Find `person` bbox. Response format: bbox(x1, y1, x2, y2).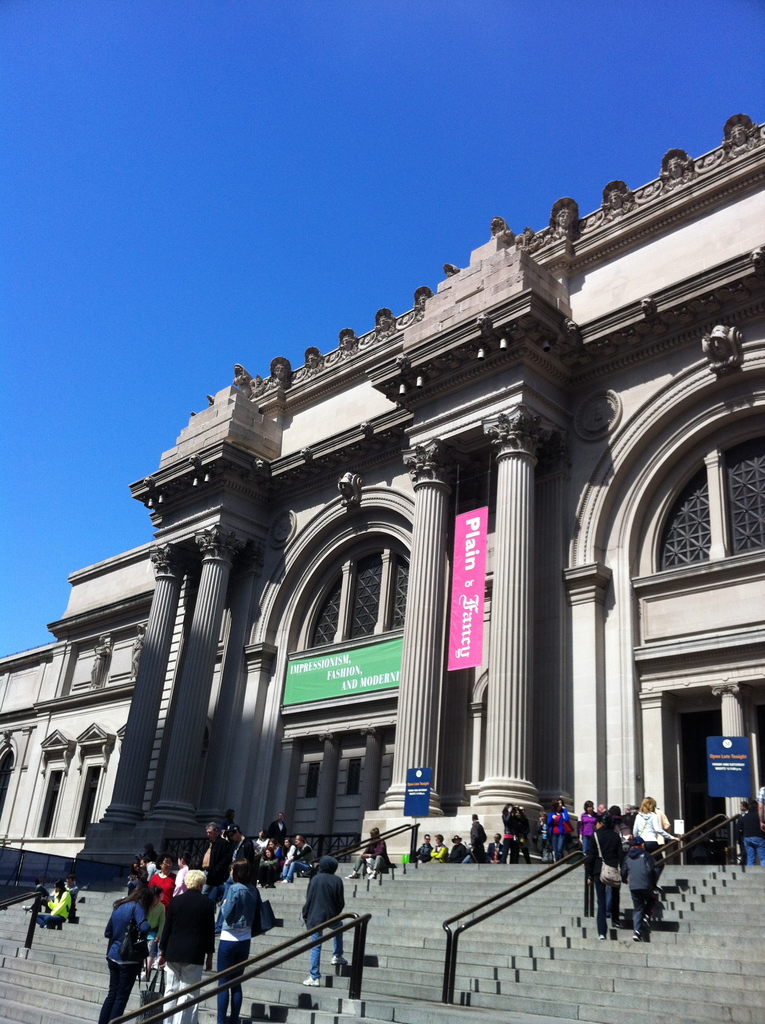
bbox(494, 797, 519, 862).
